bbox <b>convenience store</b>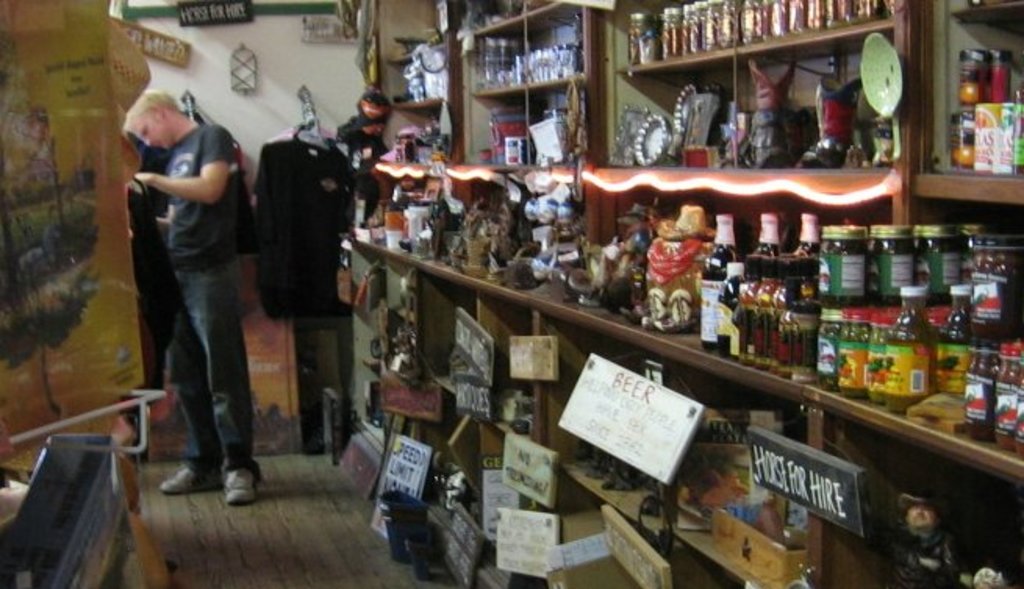
select_region(0, 0, 1022, 587)
